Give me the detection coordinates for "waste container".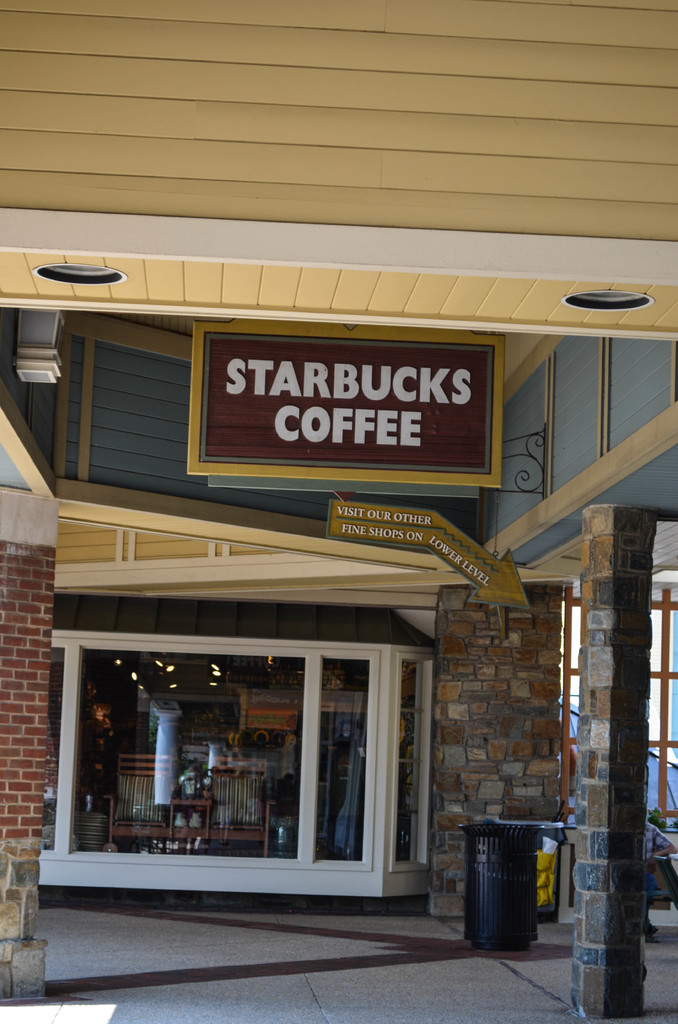
box(465, 817, 567, 943).
